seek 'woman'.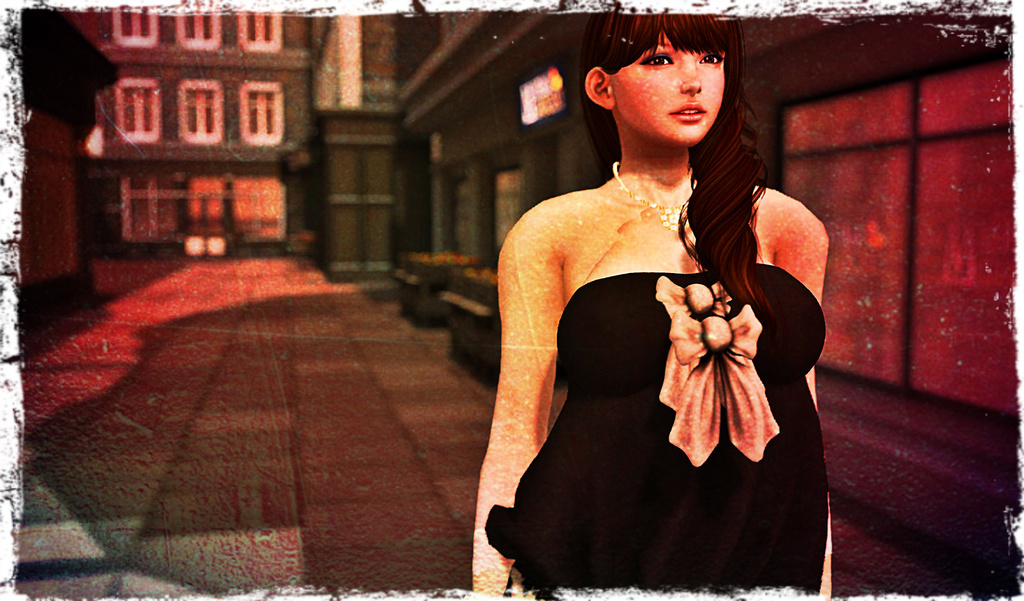
bbox=(468, 17, 831, 575).
